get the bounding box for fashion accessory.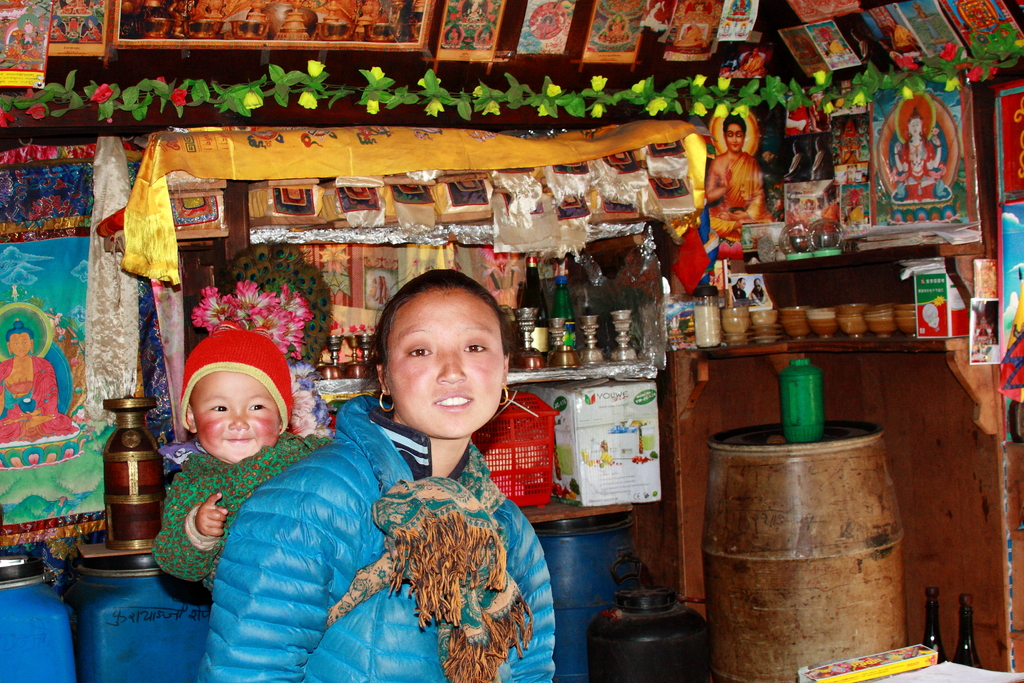
497 383 509 406.
